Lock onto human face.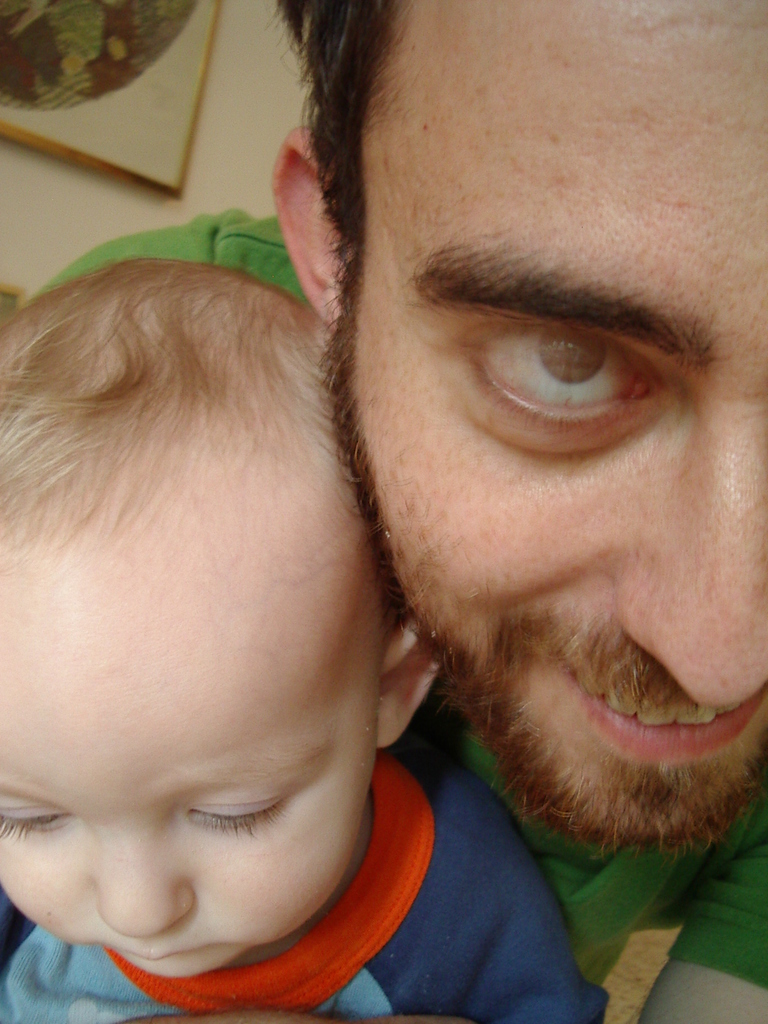
Locked: (0, 617, 392, 982).
